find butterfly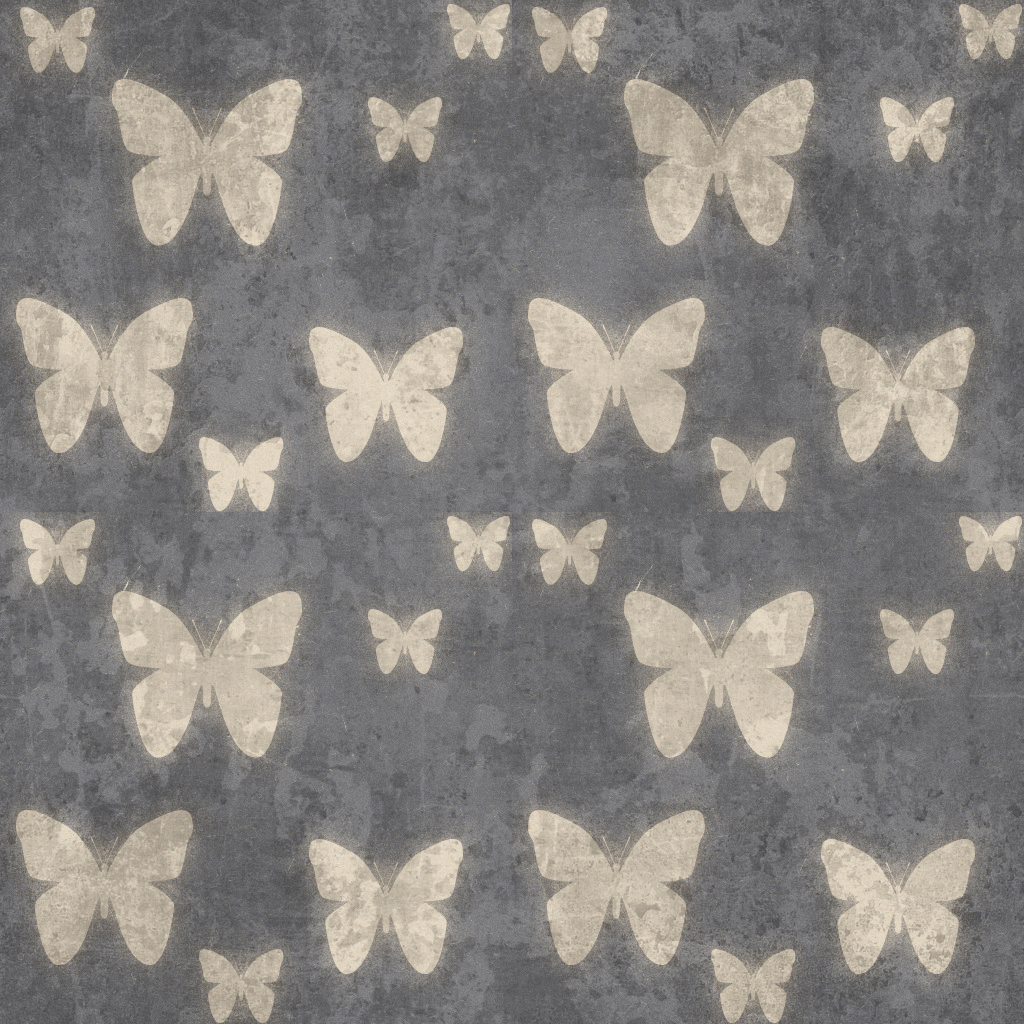
left=366, top=608, right=440, bottom=675
